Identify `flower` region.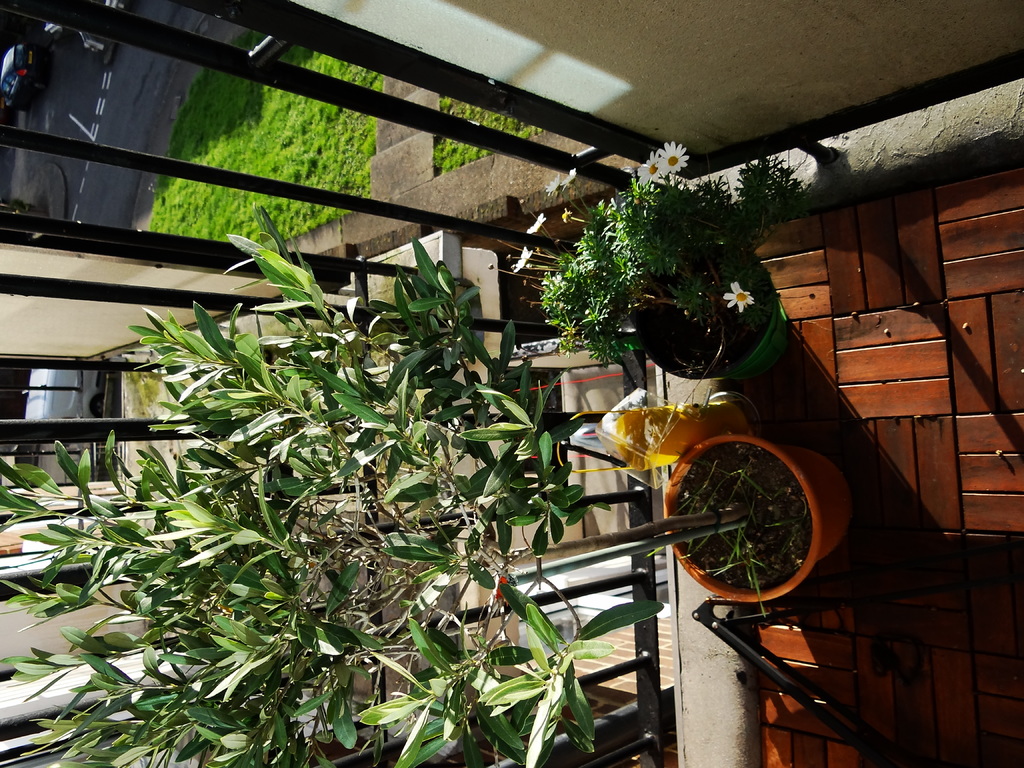
Region: select_region(723, 282, 757, 315).
